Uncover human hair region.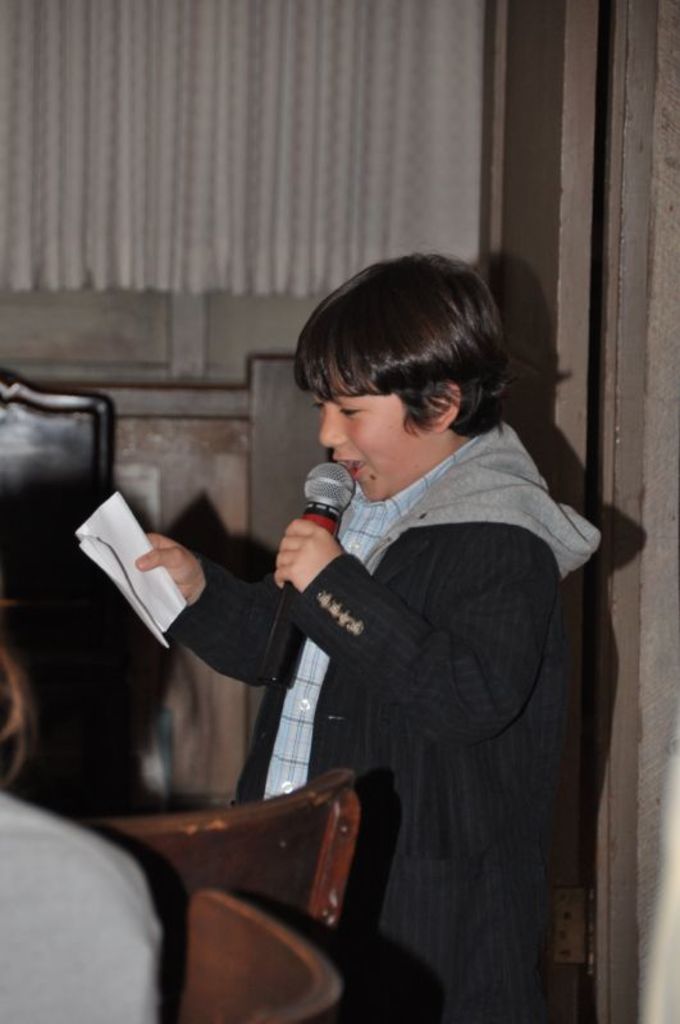
Uncovered: left=279, top=262, right=526, bottom=479.
